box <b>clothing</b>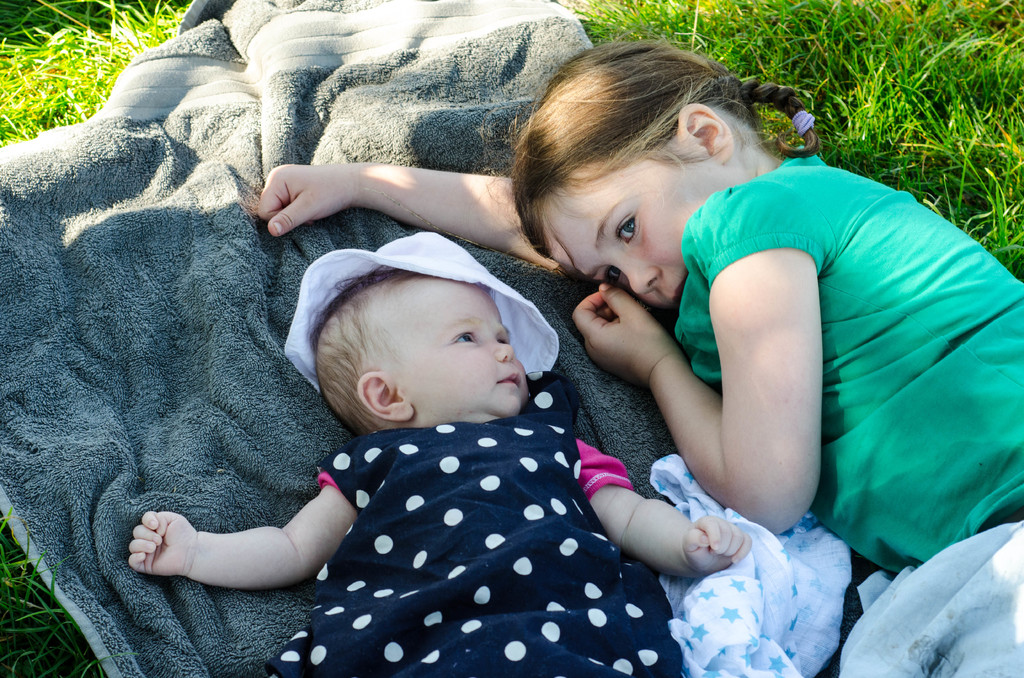
select_region(671, 143, 1023, 677)
